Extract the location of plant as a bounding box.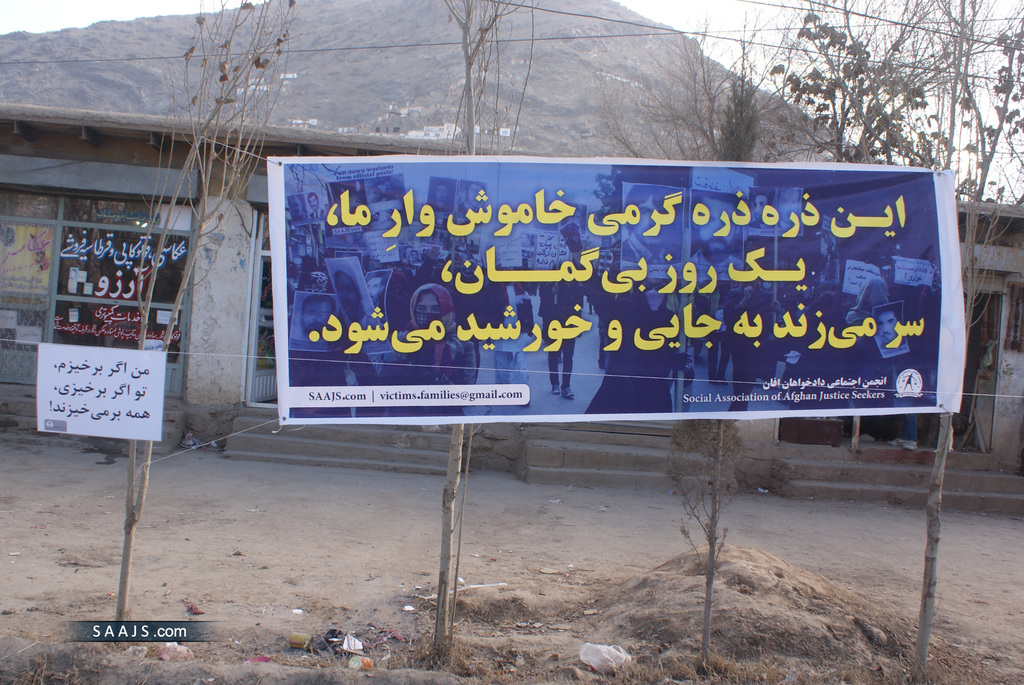
select_region(109, 0, 298, 617).
